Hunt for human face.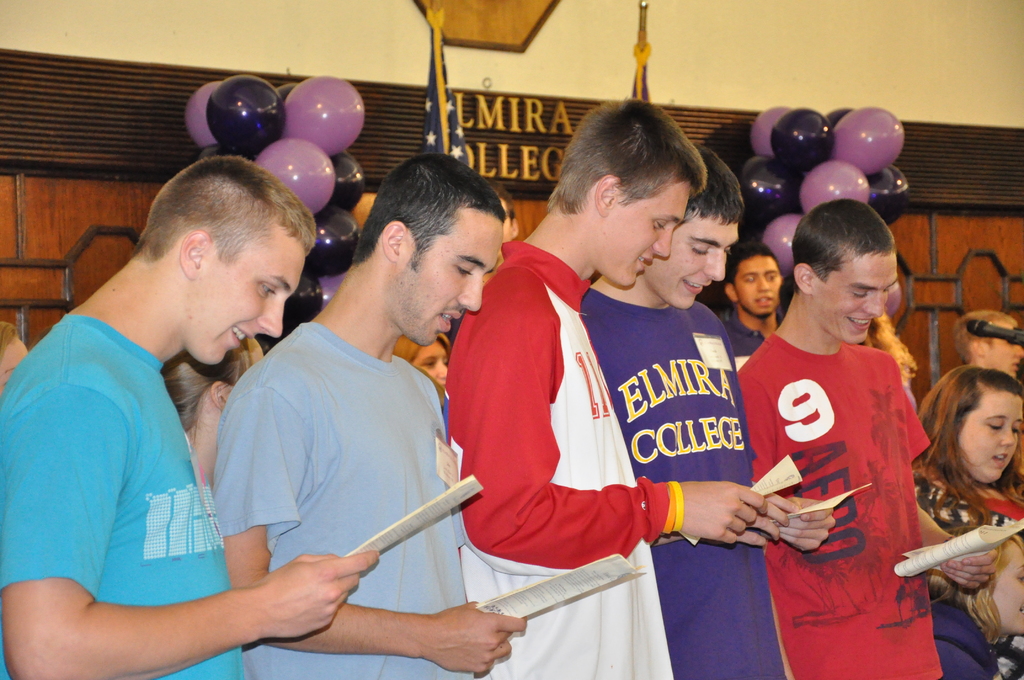
Hunted down at 984, 324, 1023, 376.
